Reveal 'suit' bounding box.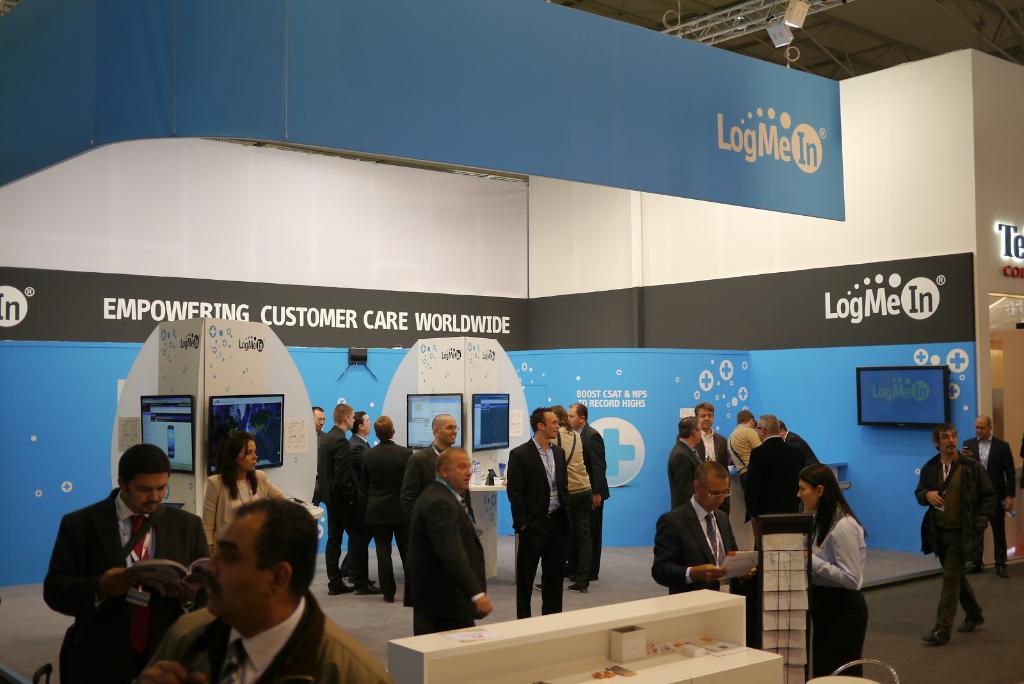
Revealed: [left=408, top=481, right=487, bottom=636].
